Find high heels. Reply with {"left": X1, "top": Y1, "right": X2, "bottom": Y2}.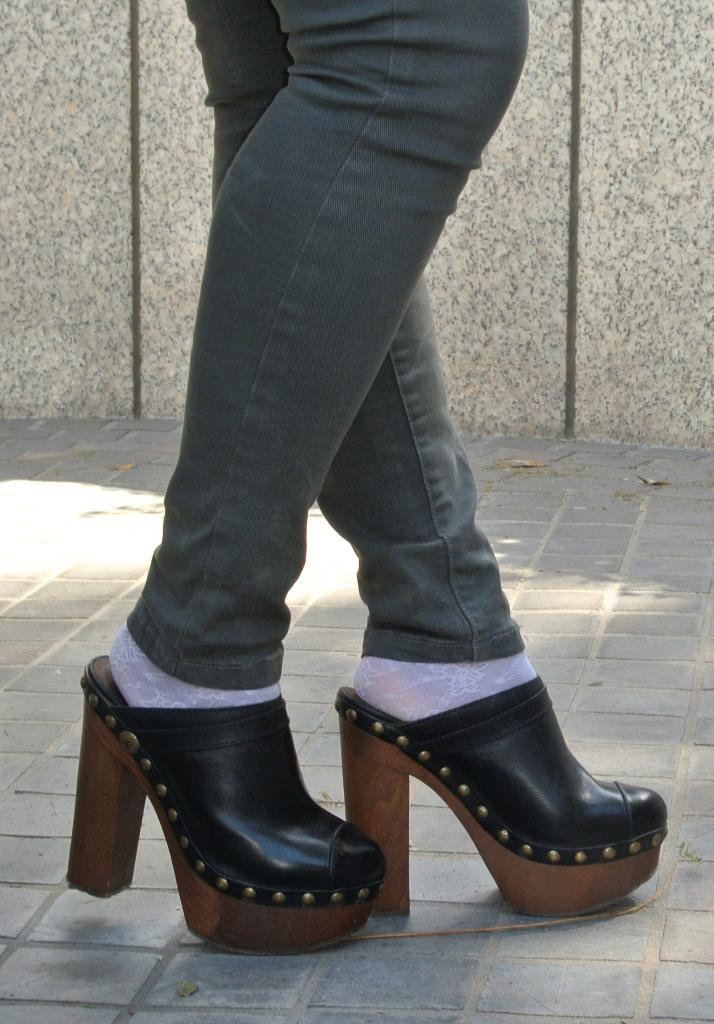
{"left": 74, "top": 641, "right": 391, "bottom": 942}.
